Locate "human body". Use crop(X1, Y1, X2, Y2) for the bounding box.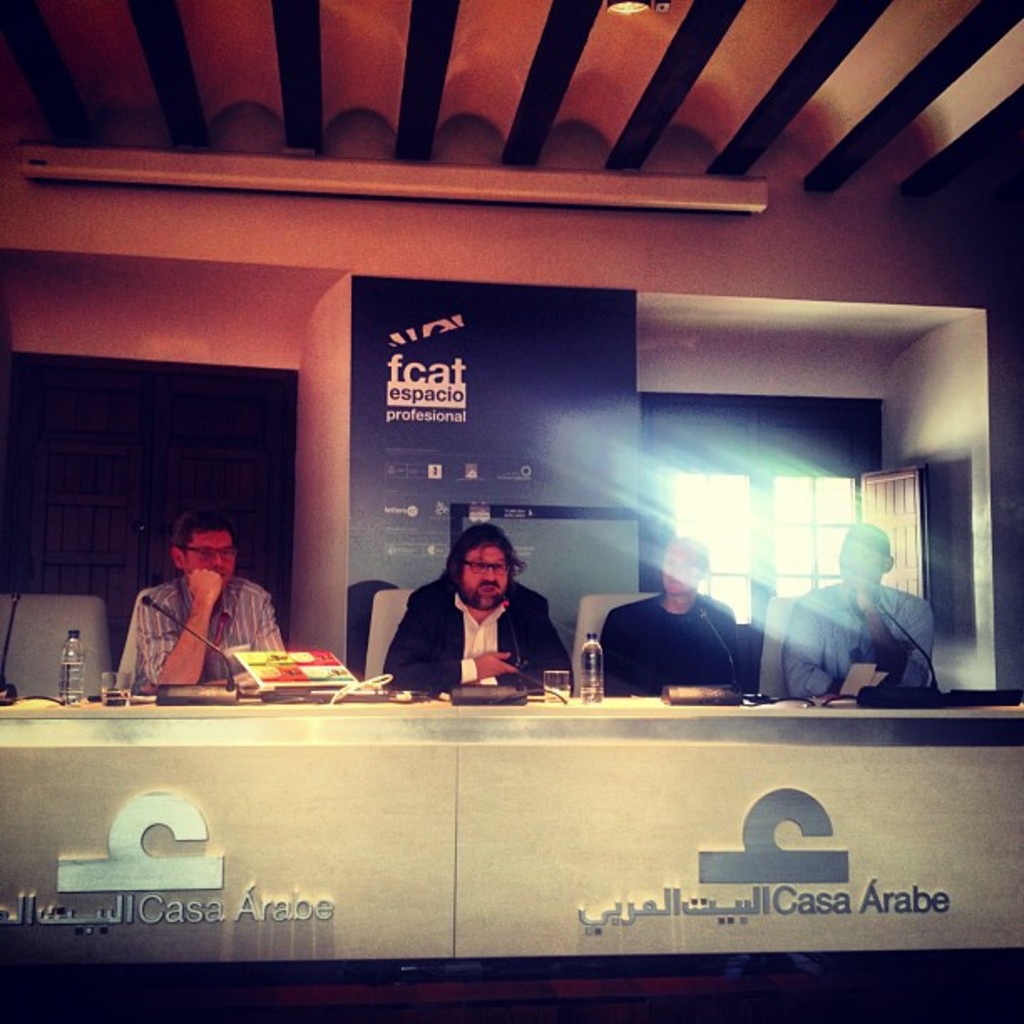
crop(788, 579, 932, 691).
